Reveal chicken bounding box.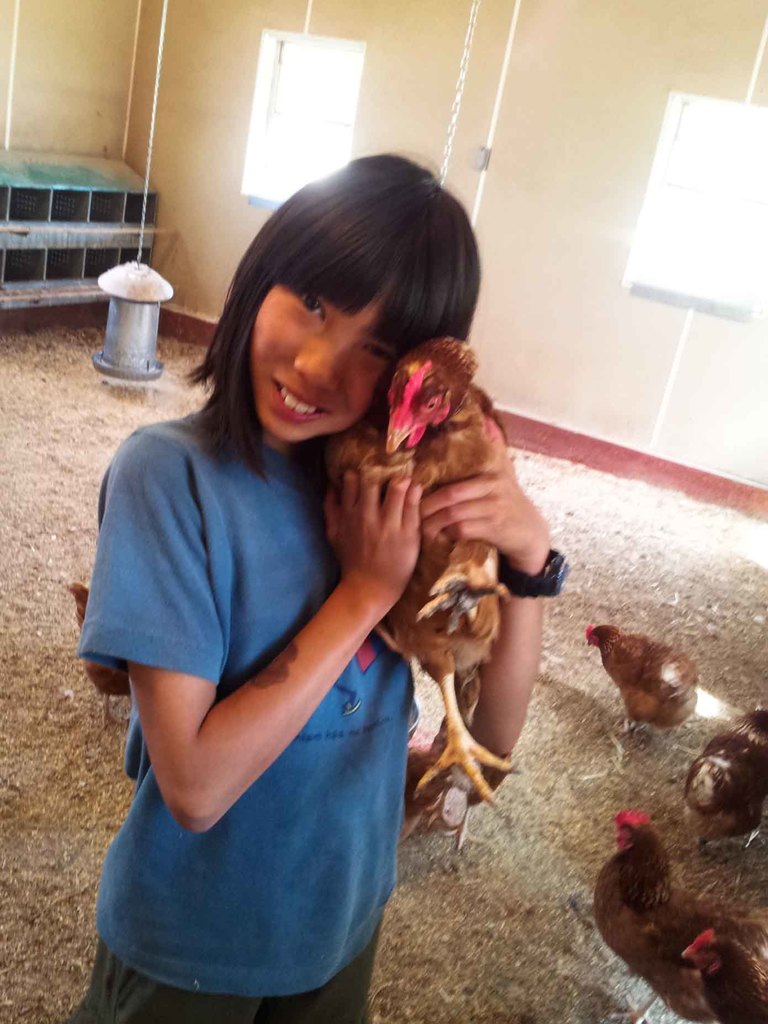
Revealed: x1=674 y1=700 x2=767 y2=865.
